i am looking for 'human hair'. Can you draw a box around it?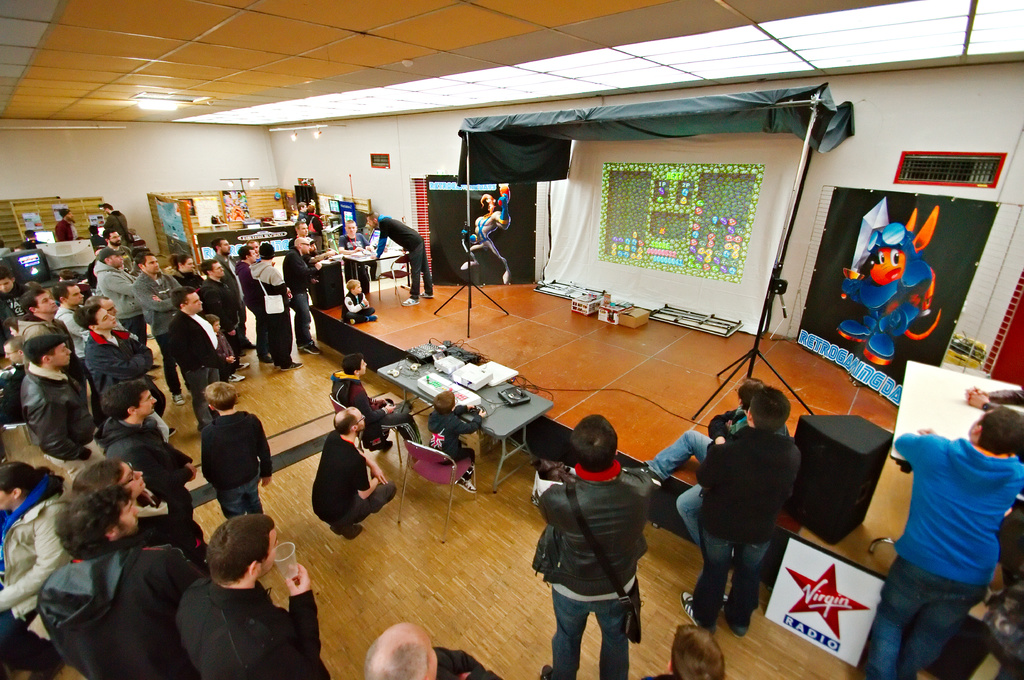
Sure, the bounding box is bbox(205, 383, 237, 413).
